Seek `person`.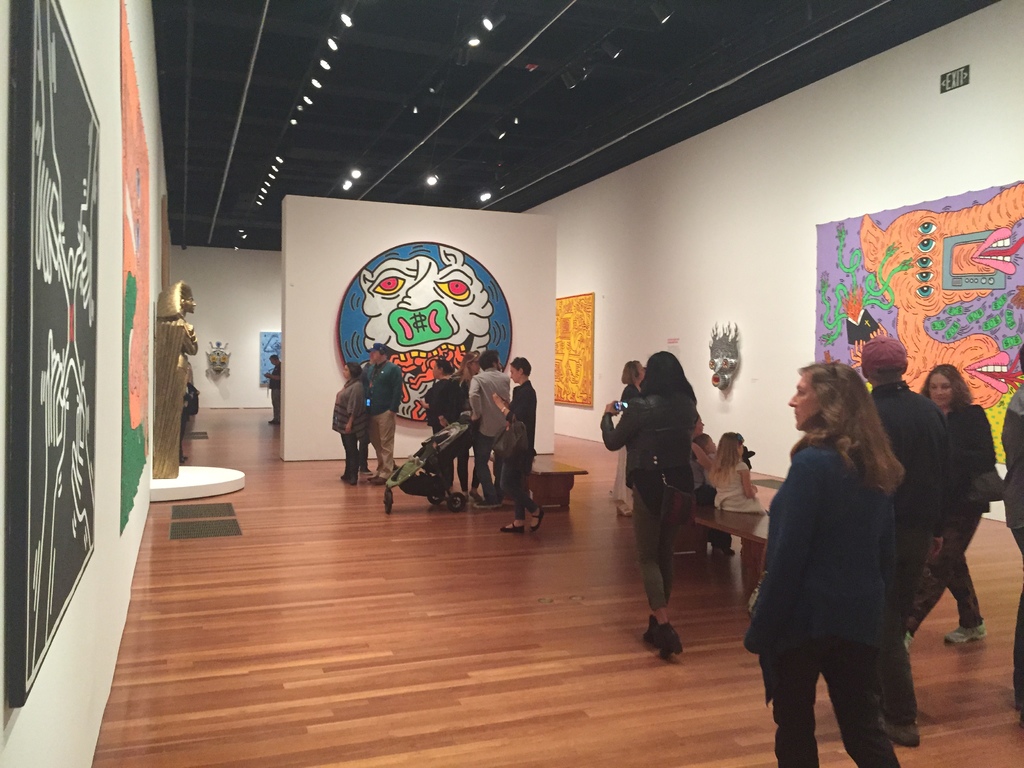
<bbox>681, 433, 744, 557</bbox>.
